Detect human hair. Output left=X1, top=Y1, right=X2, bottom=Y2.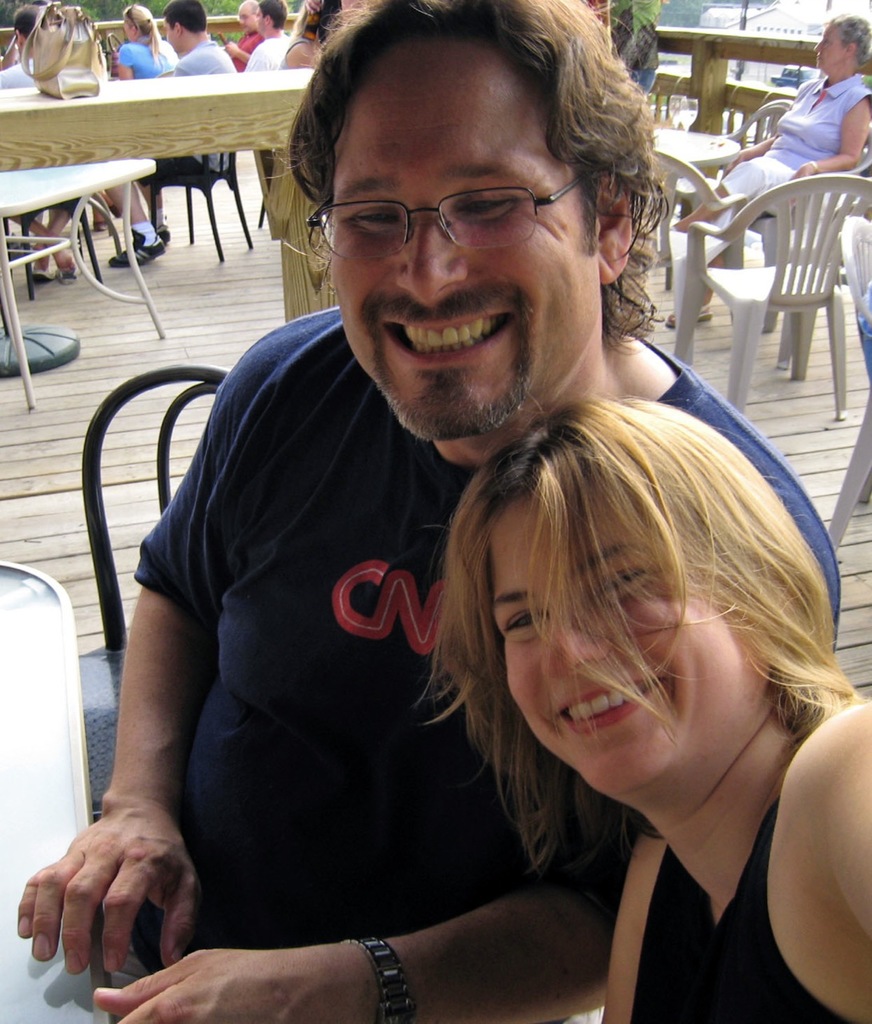
left=164, top=0, right=206, bottom=29.
